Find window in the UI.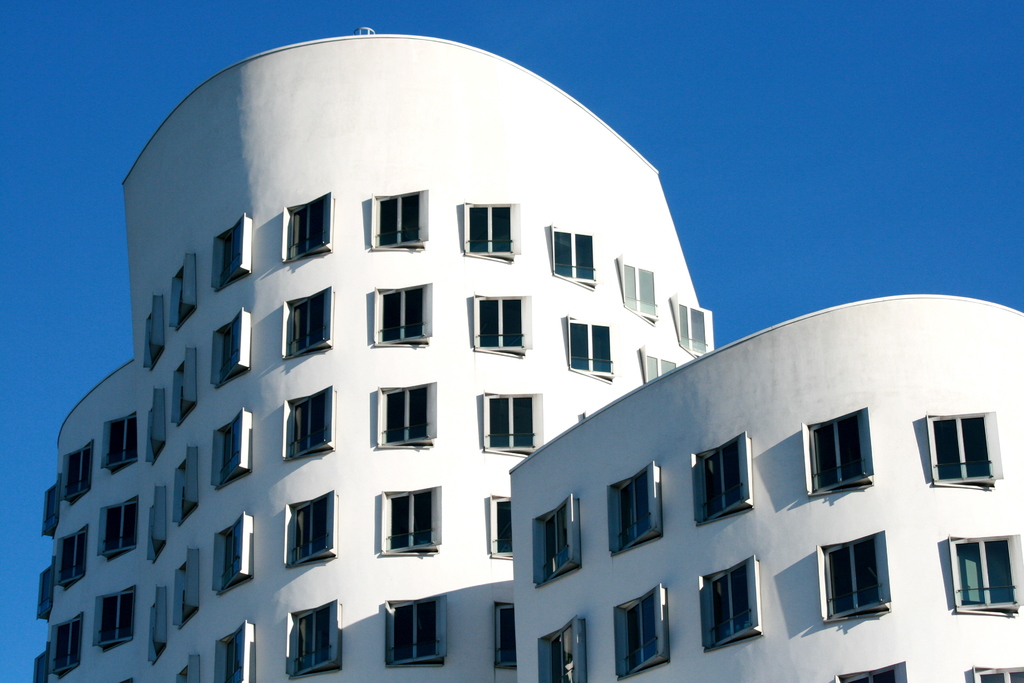
UI element at bbox(371, 381, 440, 443).
